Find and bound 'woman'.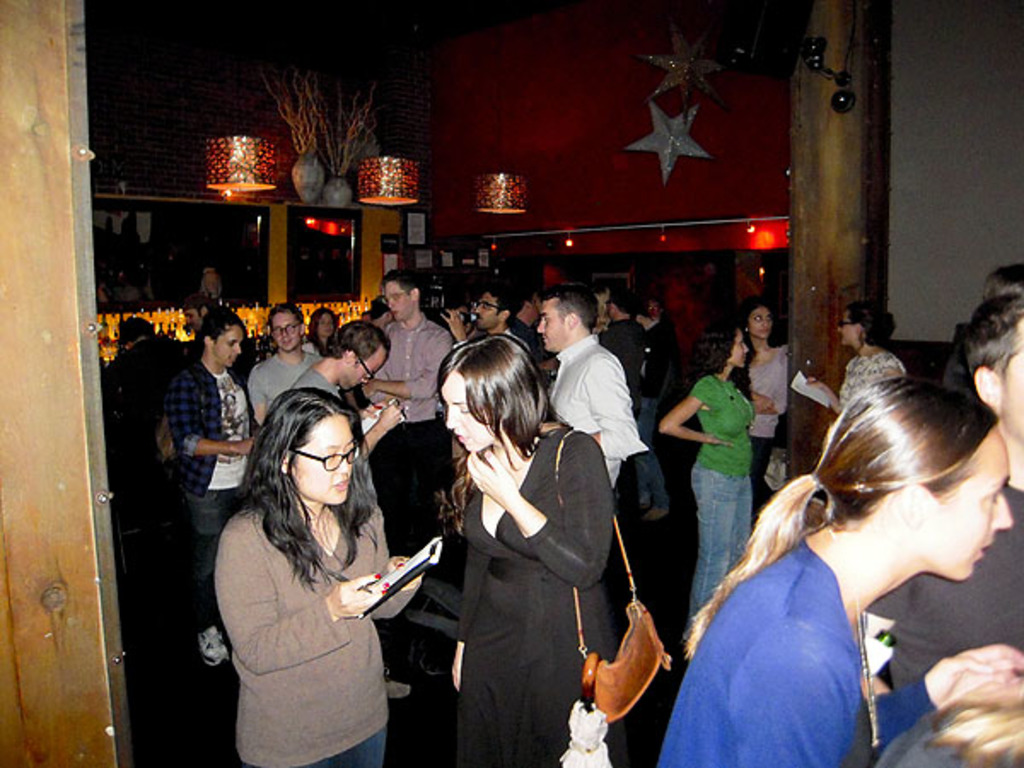
Bound: locate(433, 333, 614, 766).
